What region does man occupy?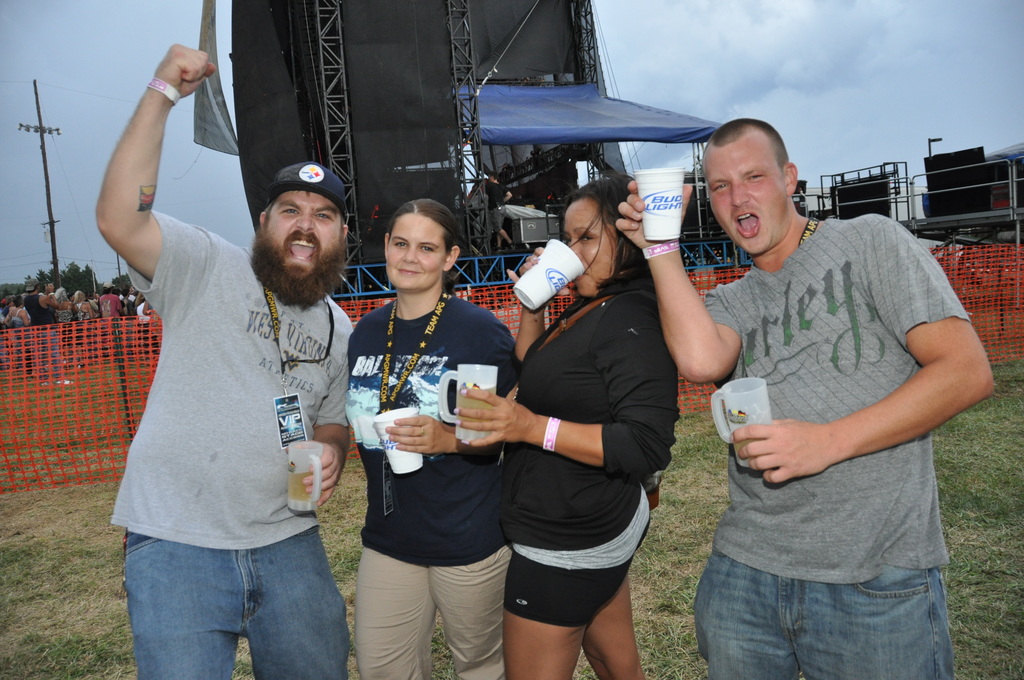
crop(26, 280, 72, 380).
